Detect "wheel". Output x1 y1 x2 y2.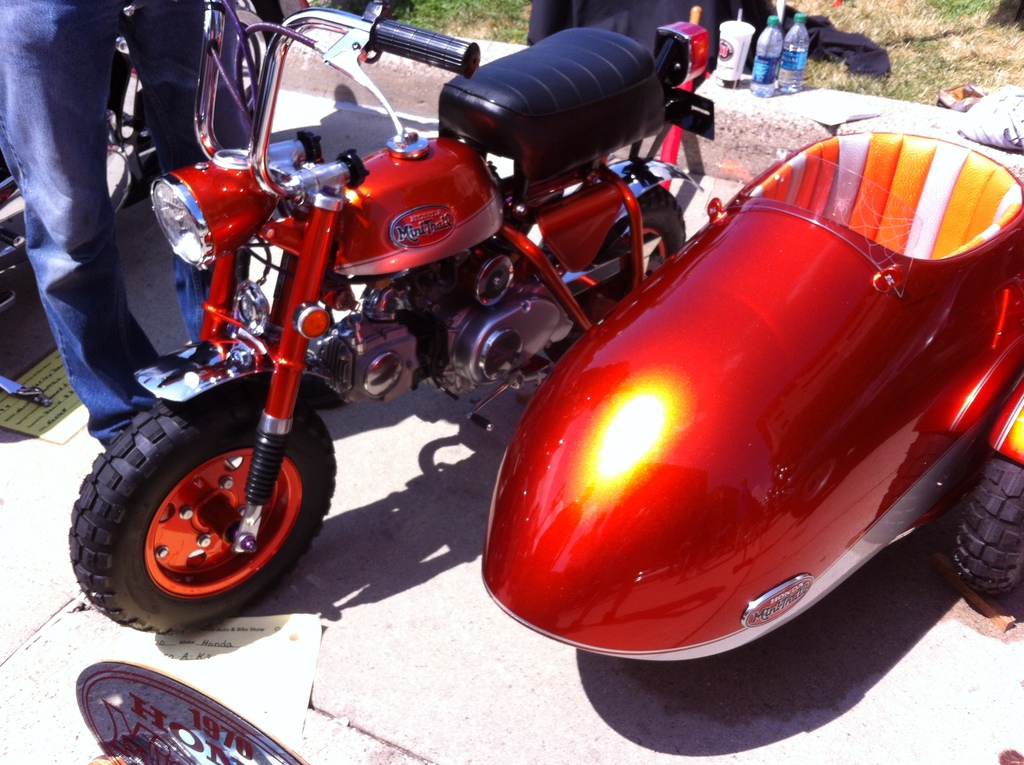
70 394 339 638.
